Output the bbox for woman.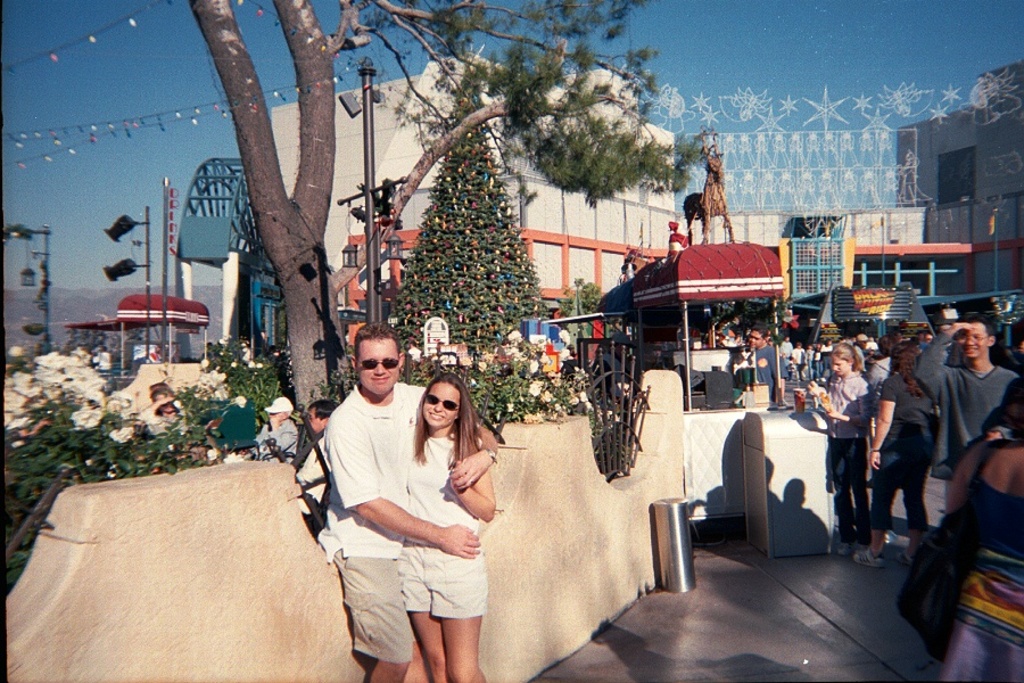
[942, 386, 1023, 682].
